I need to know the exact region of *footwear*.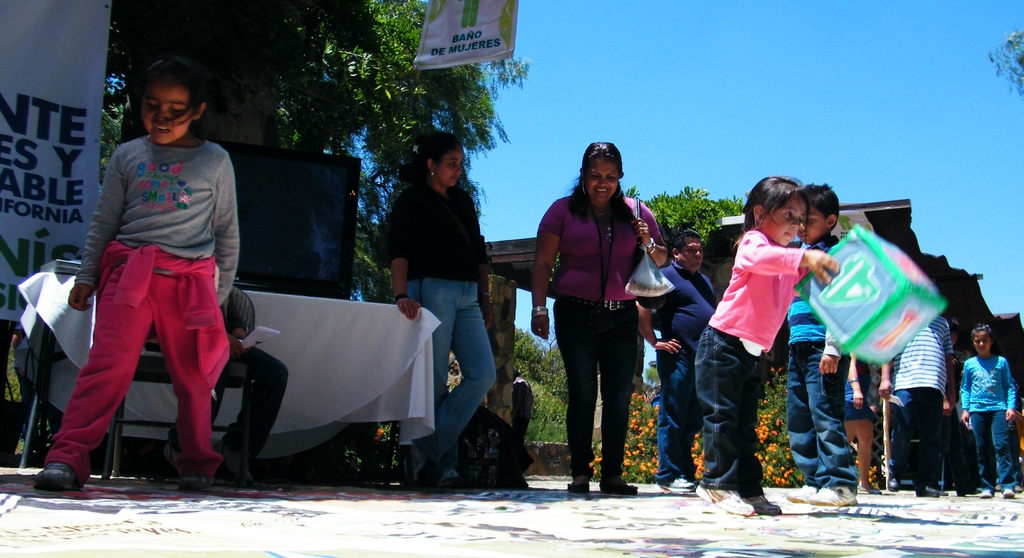
Region: crop(161, 443, 181, 469).
